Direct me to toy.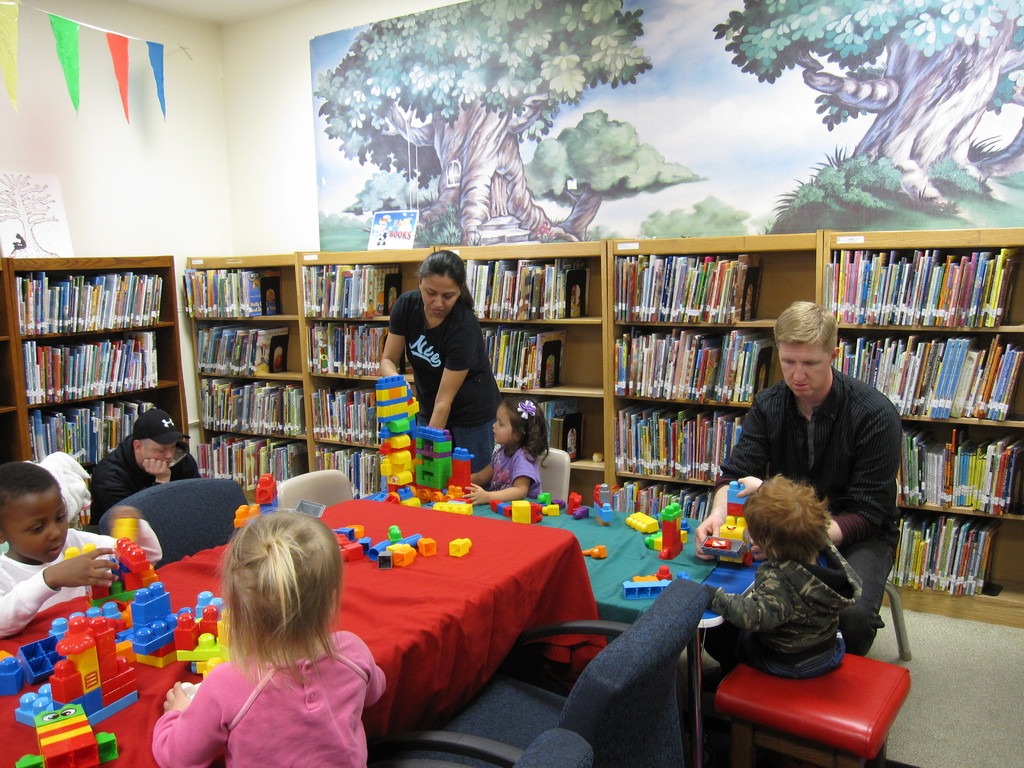
Direction: [572,508,591,520].
